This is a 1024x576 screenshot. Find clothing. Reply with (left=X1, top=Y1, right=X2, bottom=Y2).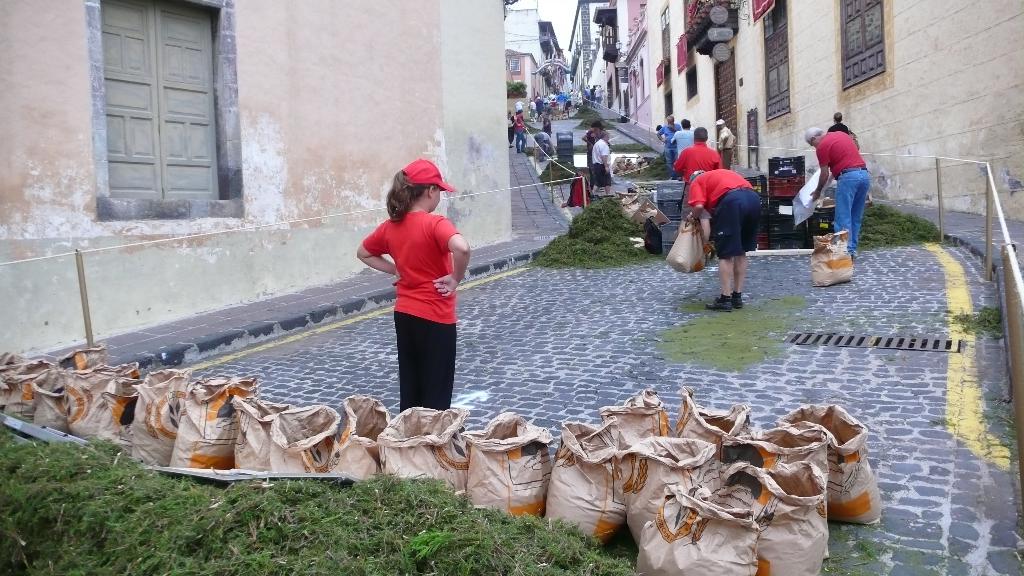
(left=589, top=138, right=614, bottom=164).
